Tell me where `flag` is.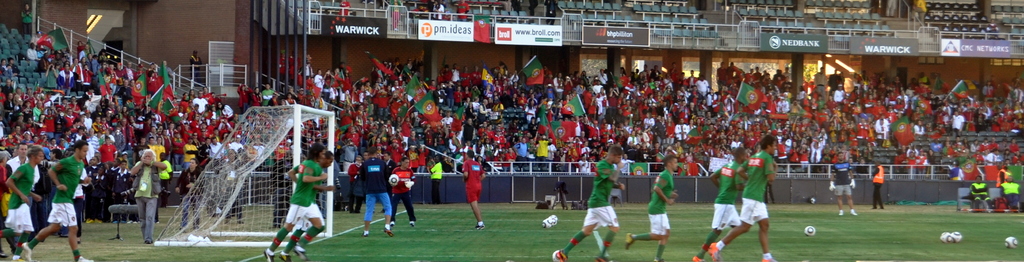
`flag` is at pyautogui.locateOnScreen(957, 156, 982, 181).
